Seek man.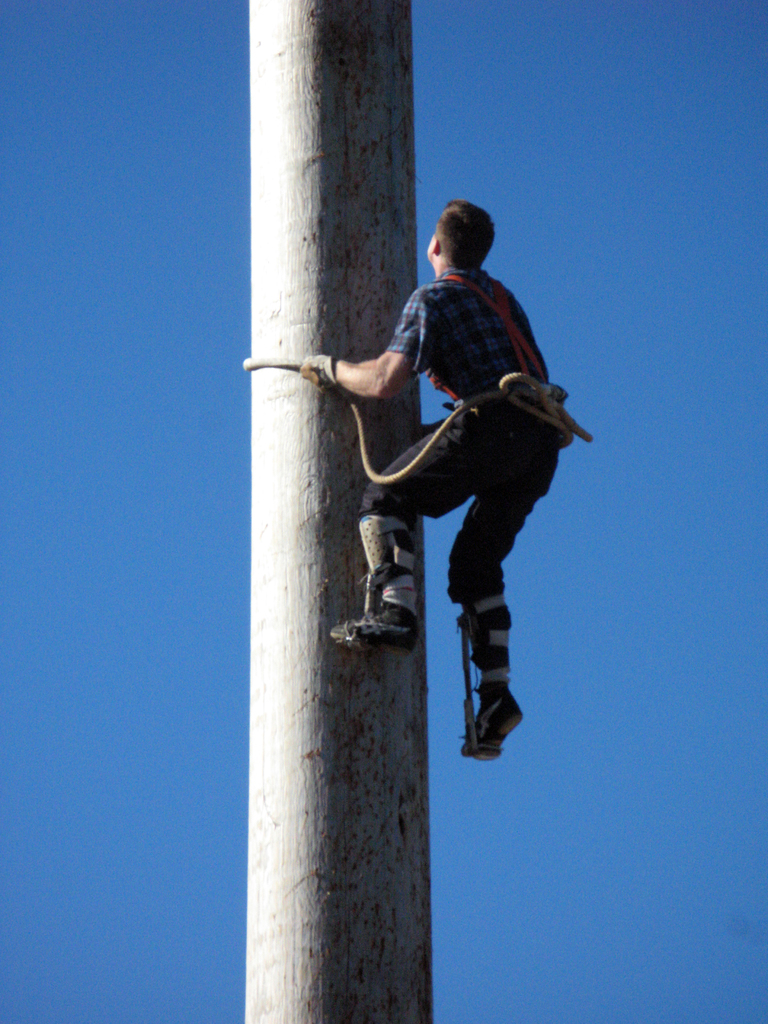
(left=308, top=192, right=572, bottom=758).
